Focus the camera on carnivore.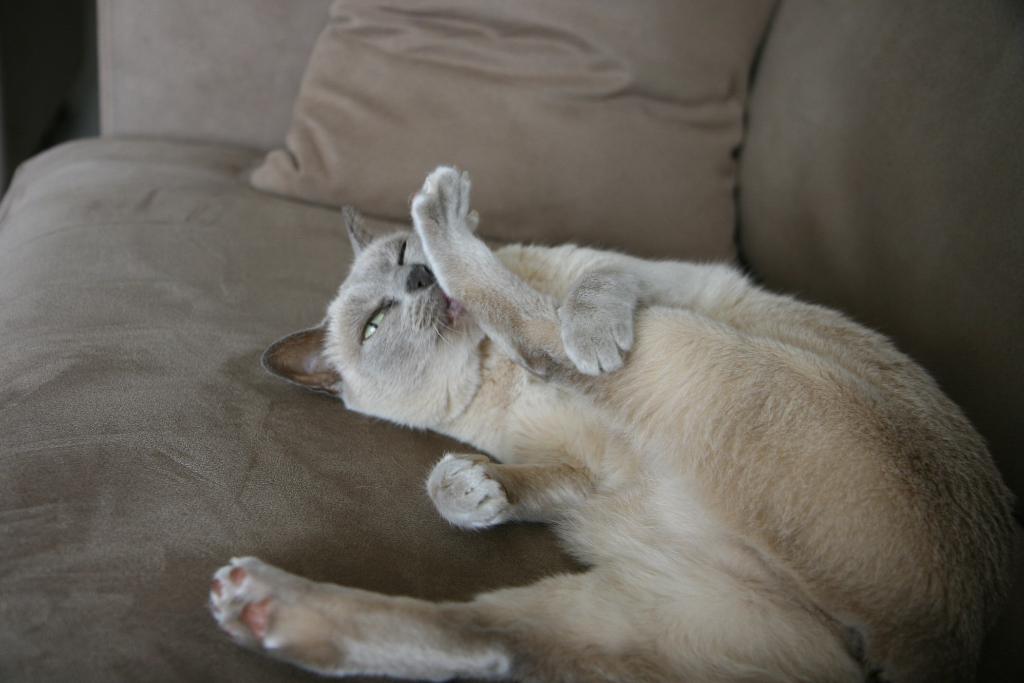
Focus region: 159:148:1011:682.
